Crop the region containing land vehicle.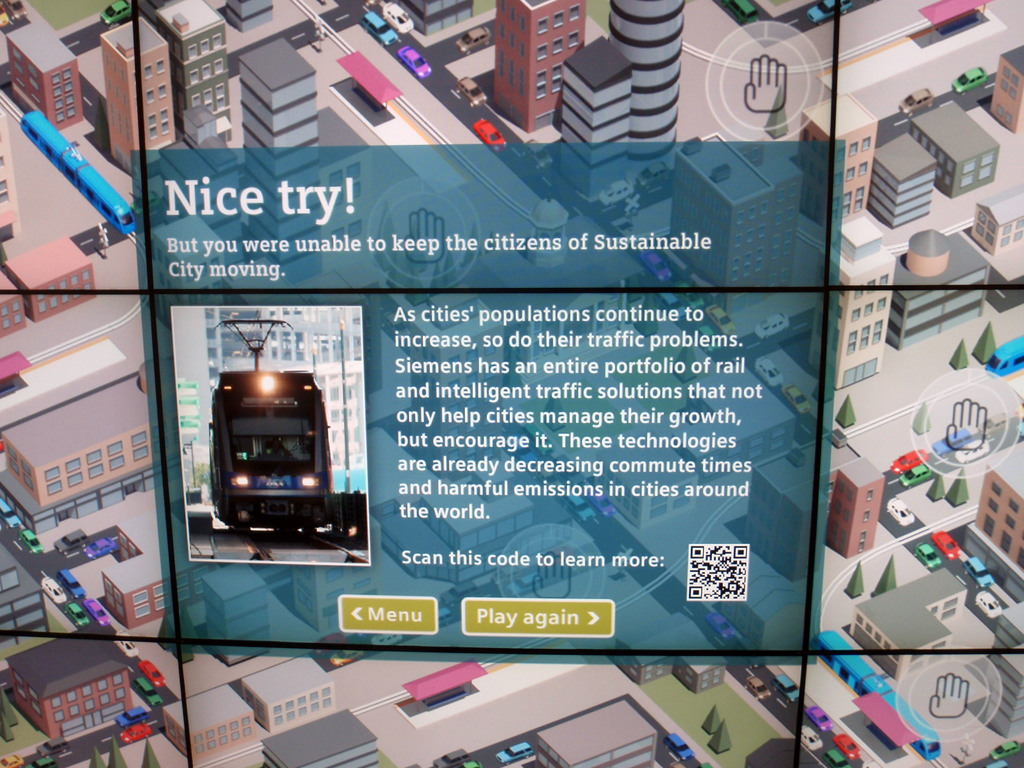
Crop region: <bbox>364, 12, 398, 46</bbox>.
